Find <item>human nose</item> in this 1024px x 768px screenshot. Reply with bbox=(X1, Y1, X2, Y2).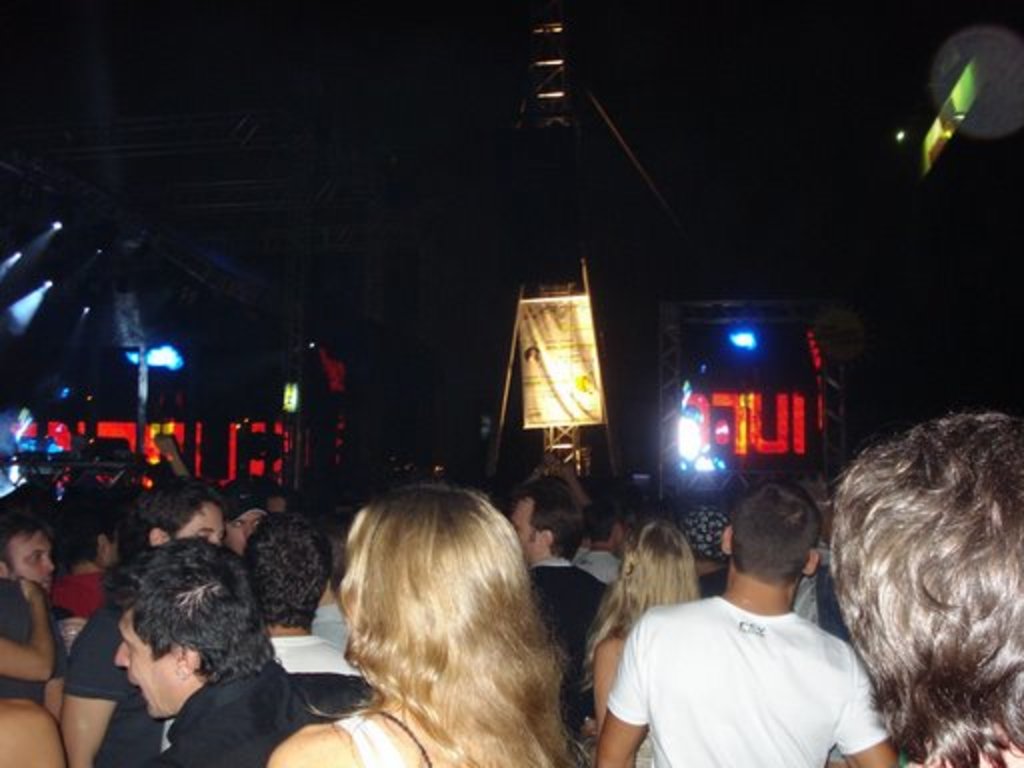
bbox=(112, 642, 132, 662).
